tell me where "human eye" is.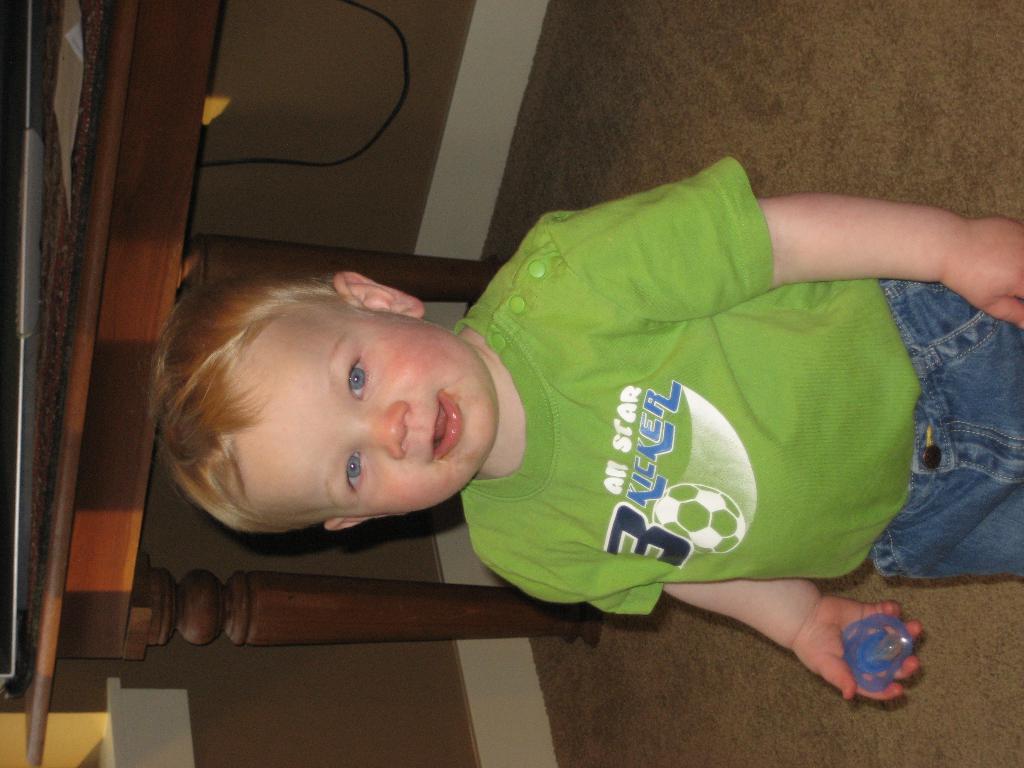
"human eye" is at <box>340,347,378,403</box>.
